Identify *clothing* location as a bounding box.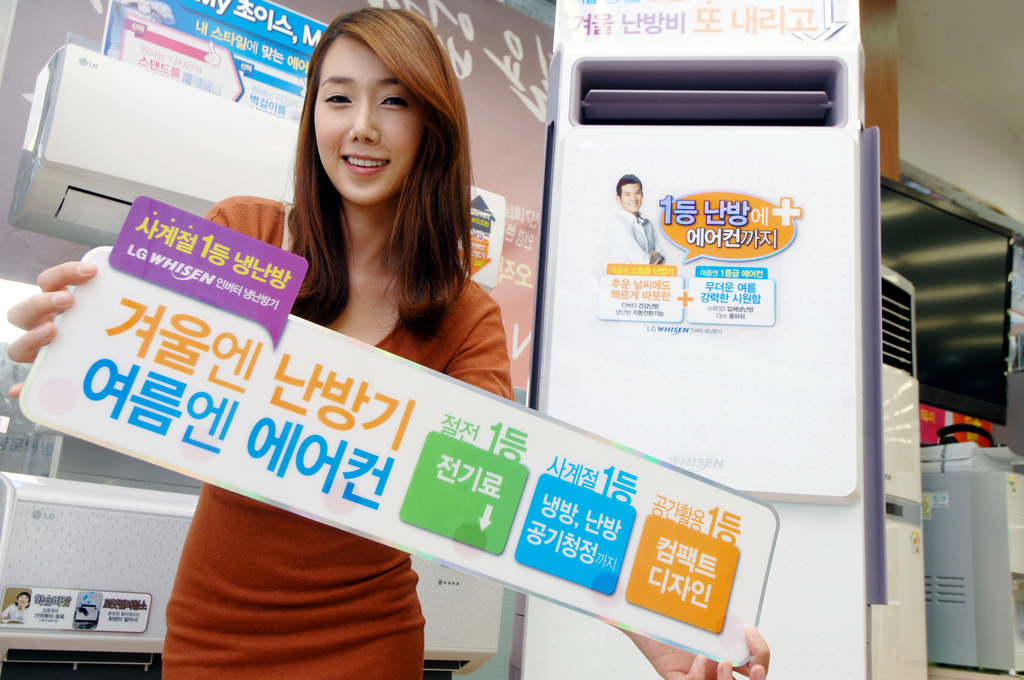
(662, 189, 751, 227).
